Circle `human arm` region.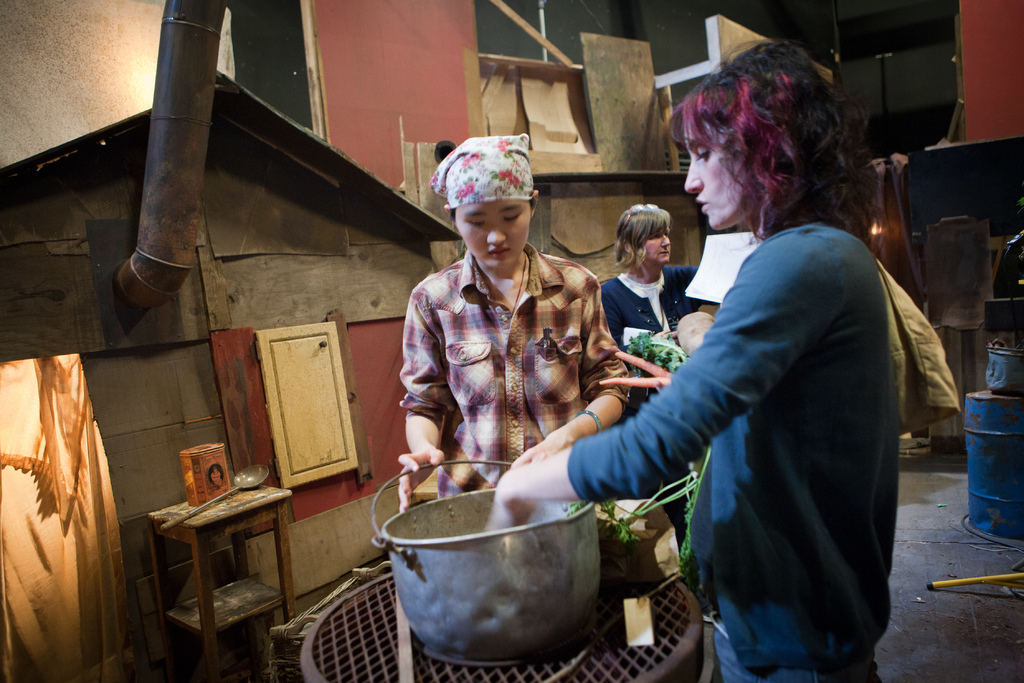
Region: rect(509, 272, 640, 471).
